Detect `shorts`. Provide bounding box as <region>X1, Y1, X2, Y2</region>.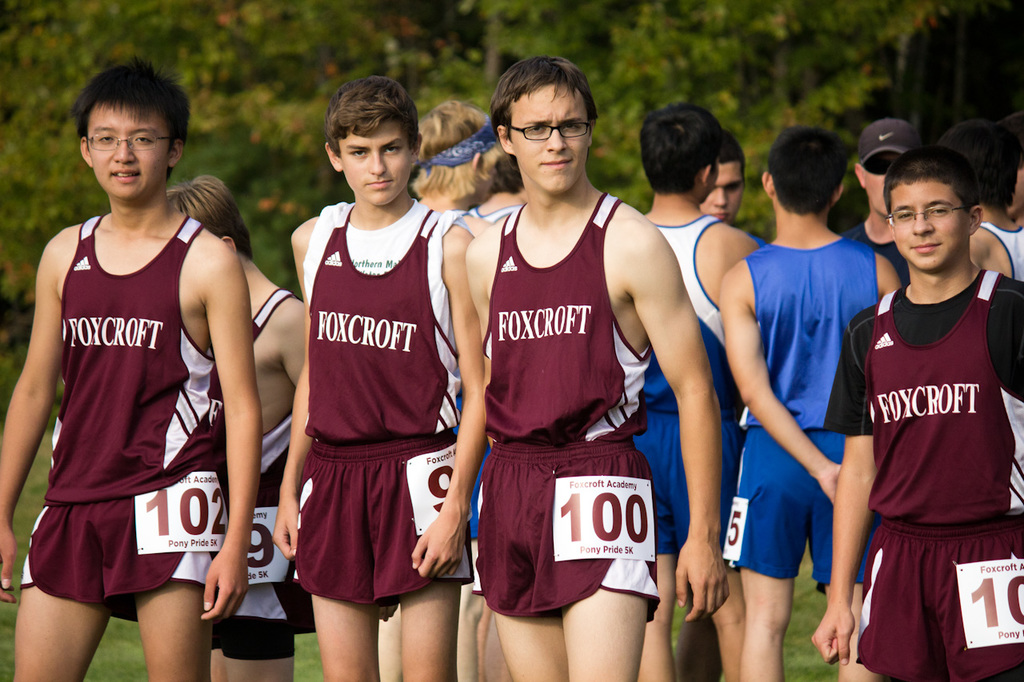
<region>630, 410, 744, 560</region>.
